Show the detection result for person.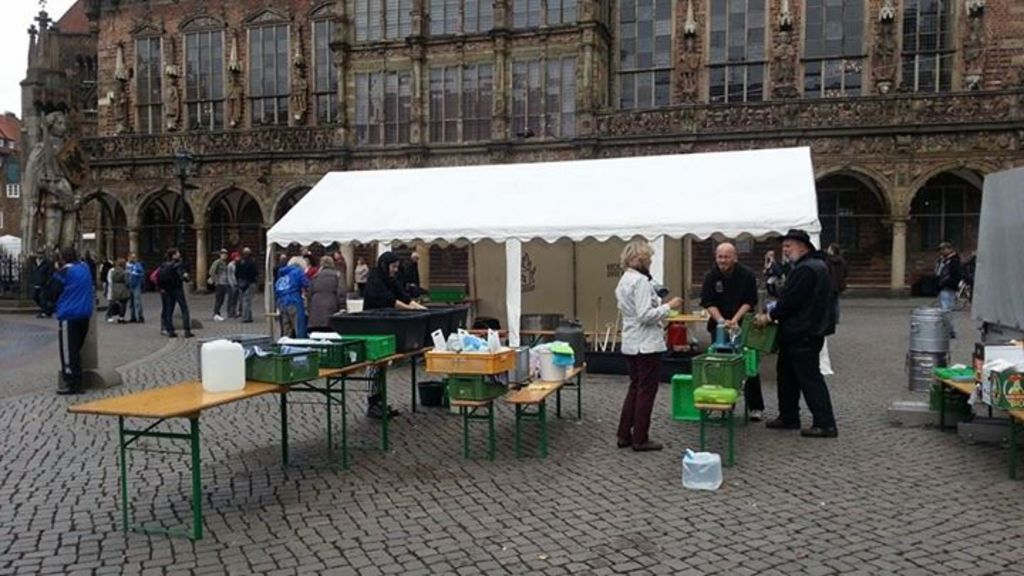
{"left": 698, "top": 252, "right": 769, "bottom": 427}.
